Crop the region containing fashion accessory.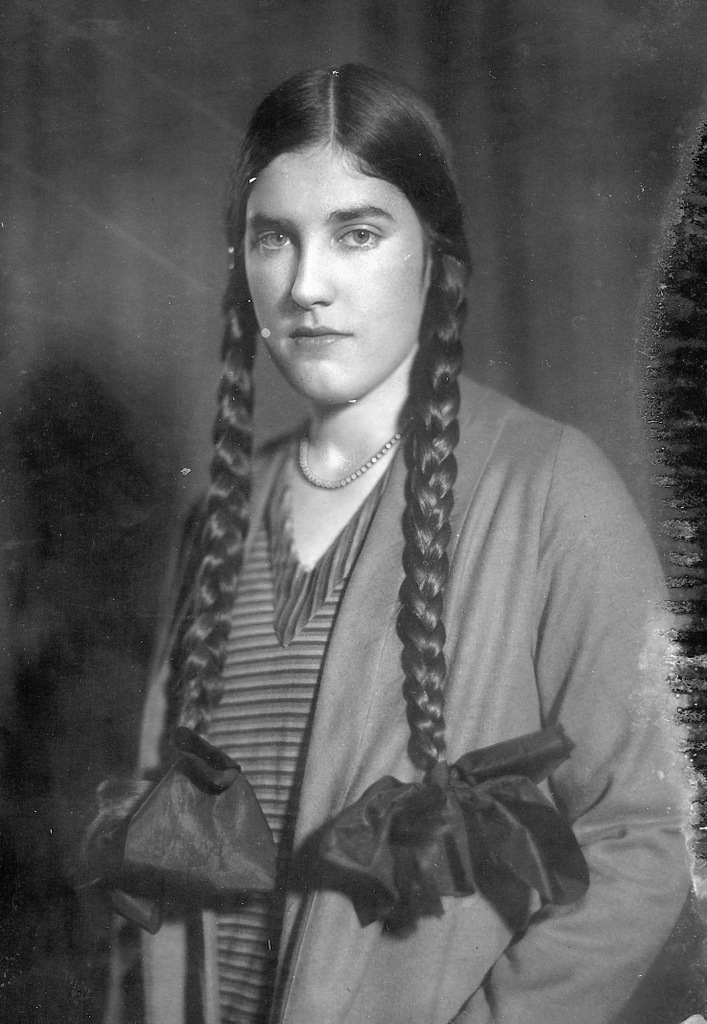
Crop region: {"x1": 299, "y1": 415, "x2": 414, "y2": 491}.
